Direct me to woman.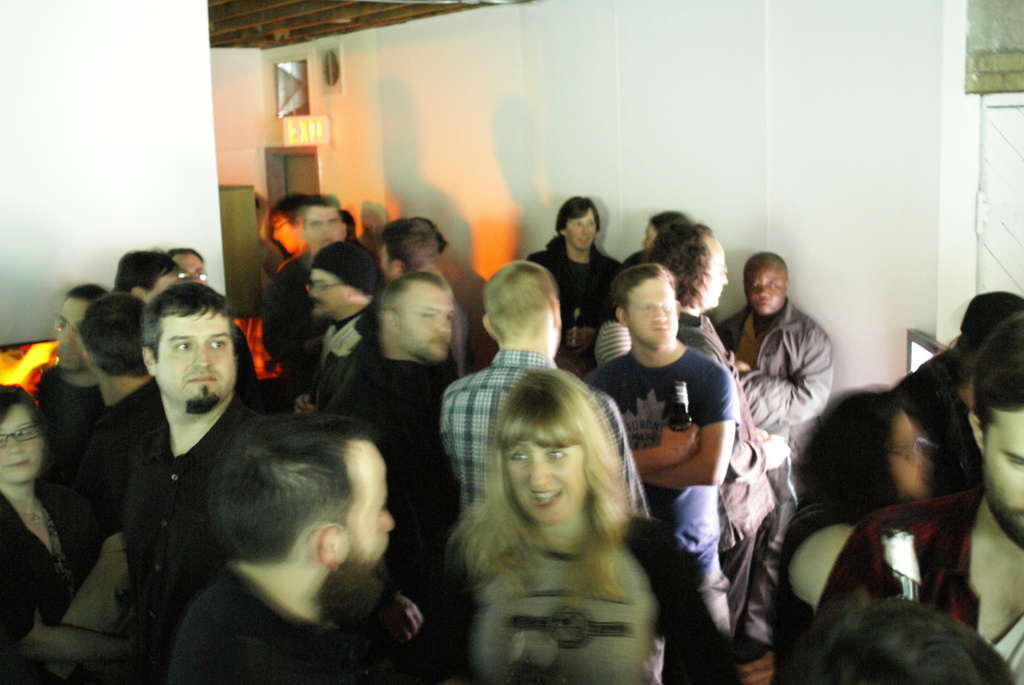
Direction: Rect(420, 368, 746, 684).
